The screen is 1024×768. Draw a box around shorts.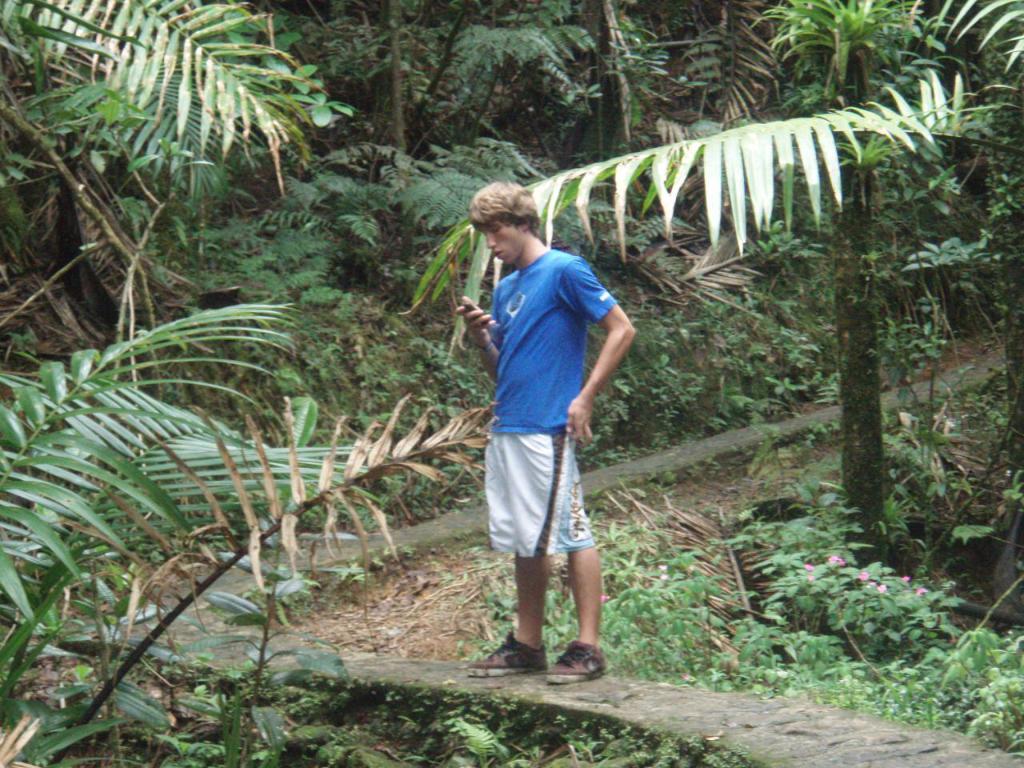
Rect(478, 414, 614, 582).
